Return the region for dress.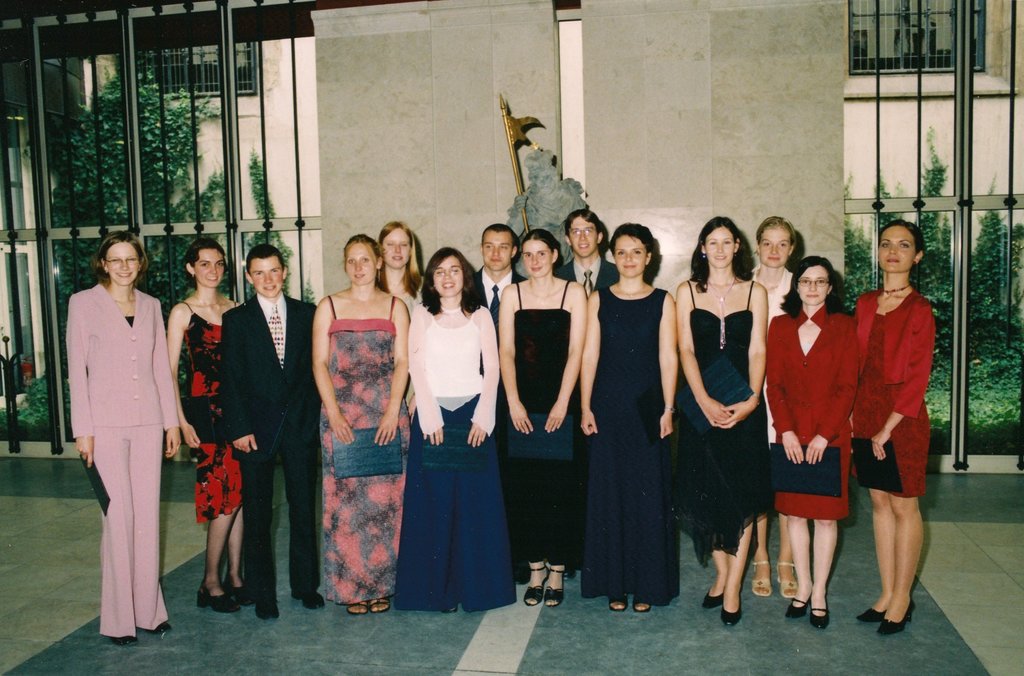
rect(320, 295, 409, 602).
